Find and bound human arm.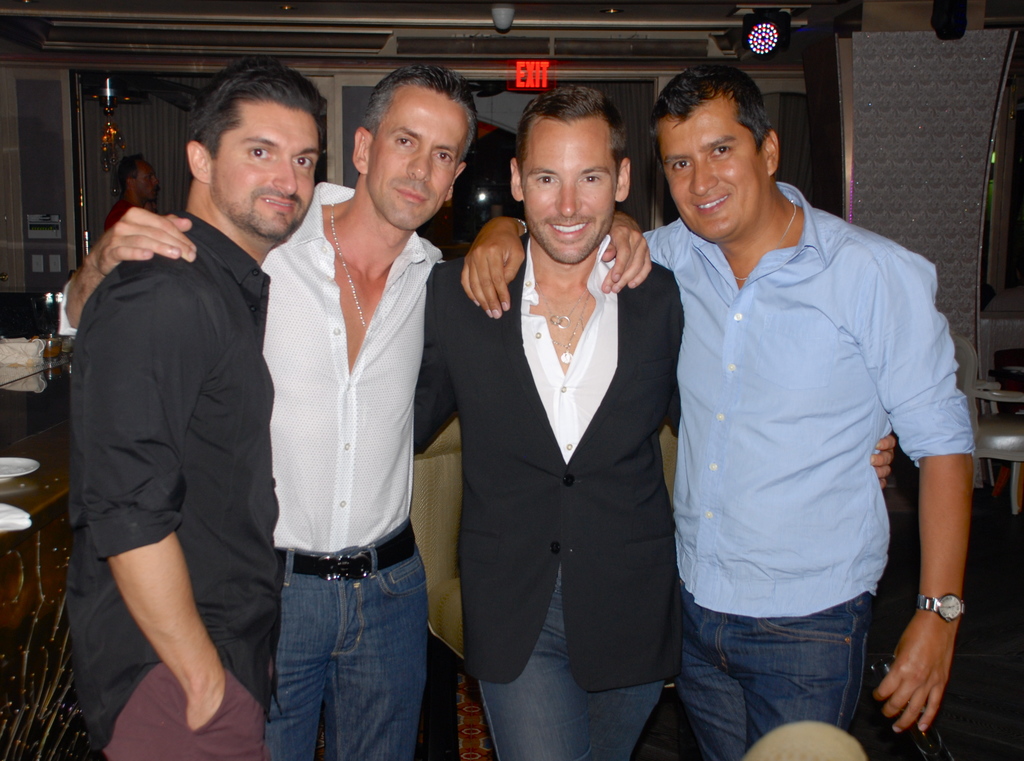
Bound: (x1=76, y1=294, x2=218, y2=735).
